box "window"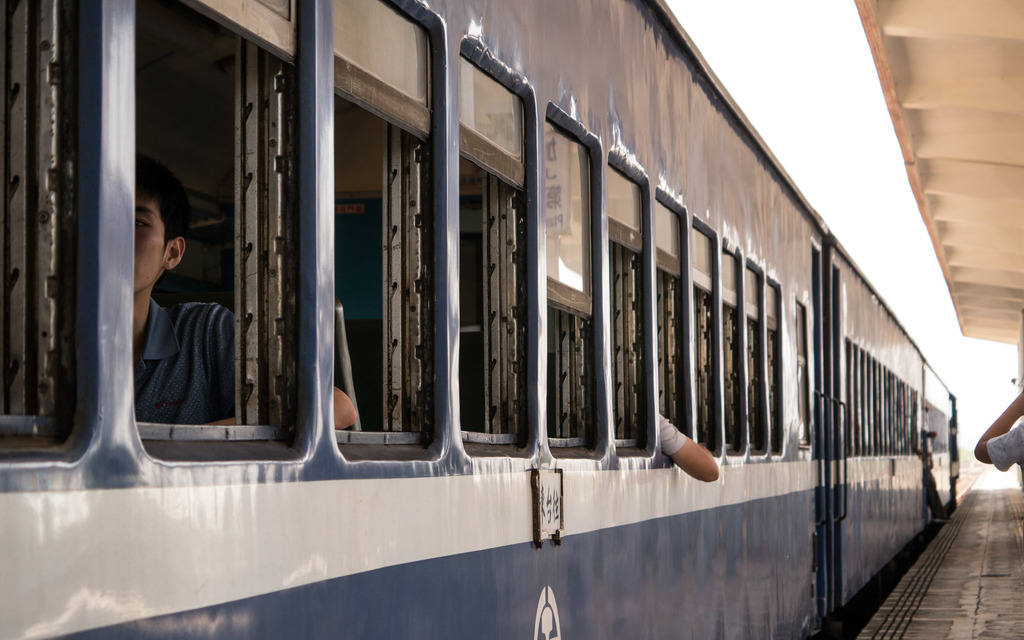
929:404:936:451
